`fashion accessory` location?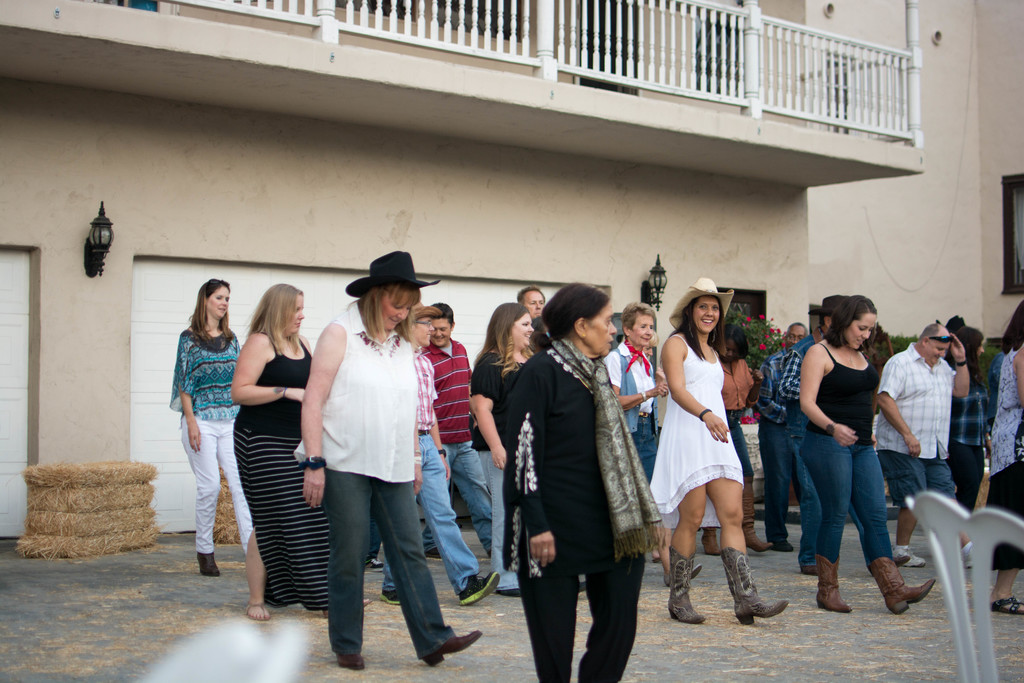
rect(823, 418, 838, 439)
